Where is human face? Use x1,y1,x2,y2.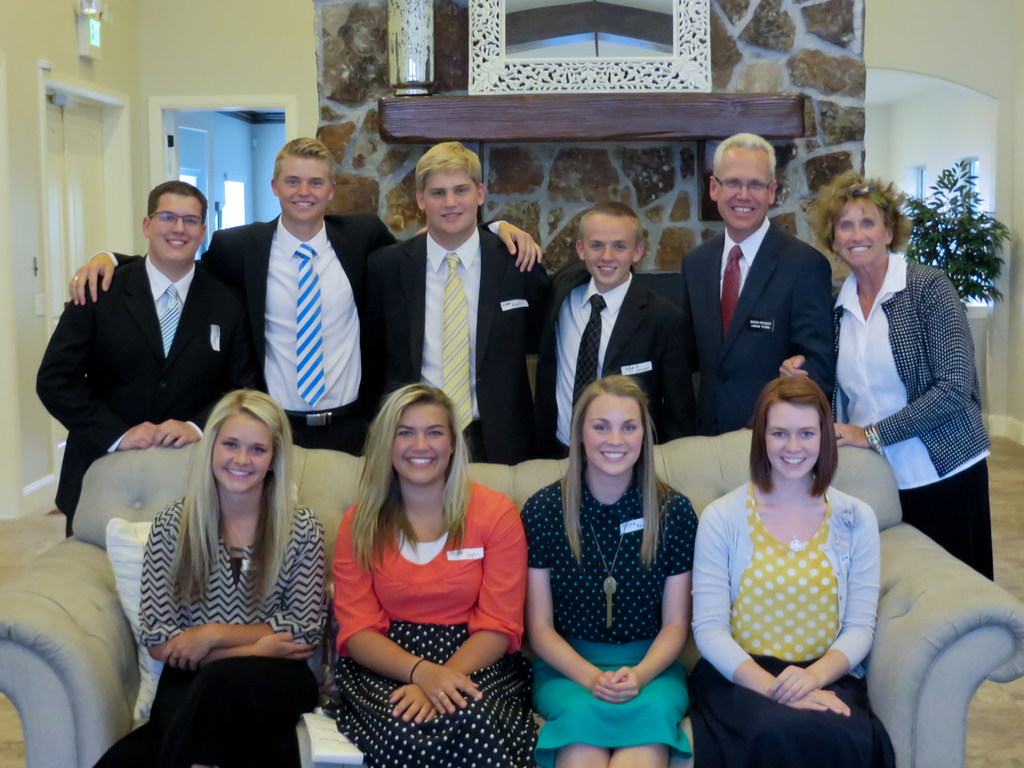
717,150,769,232.
